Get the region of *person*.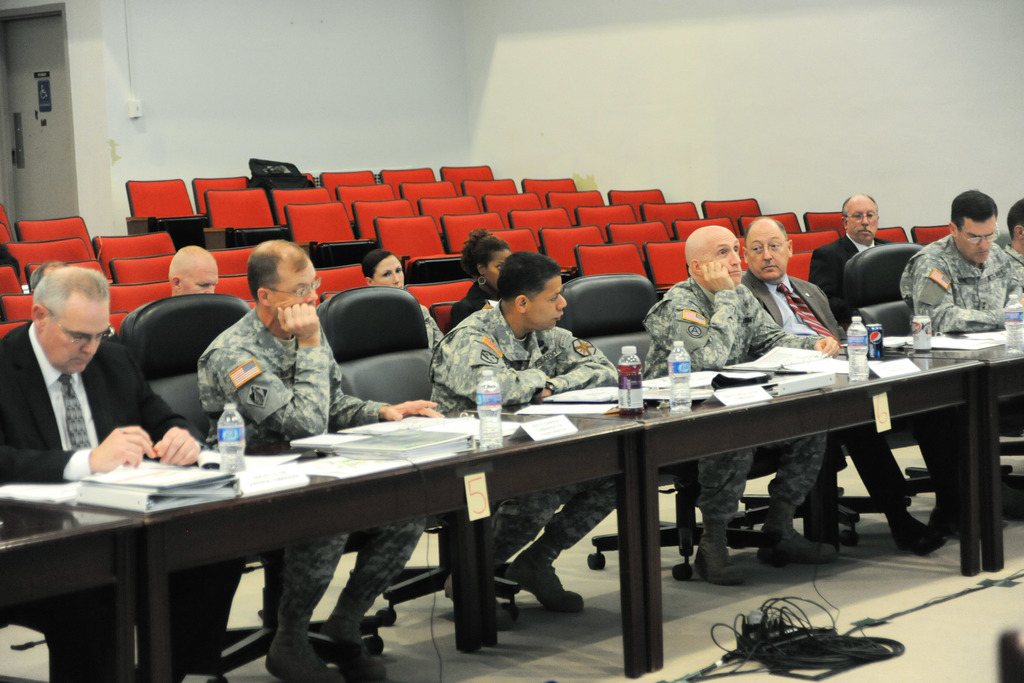
Rect(194, 237, 452, 682).
